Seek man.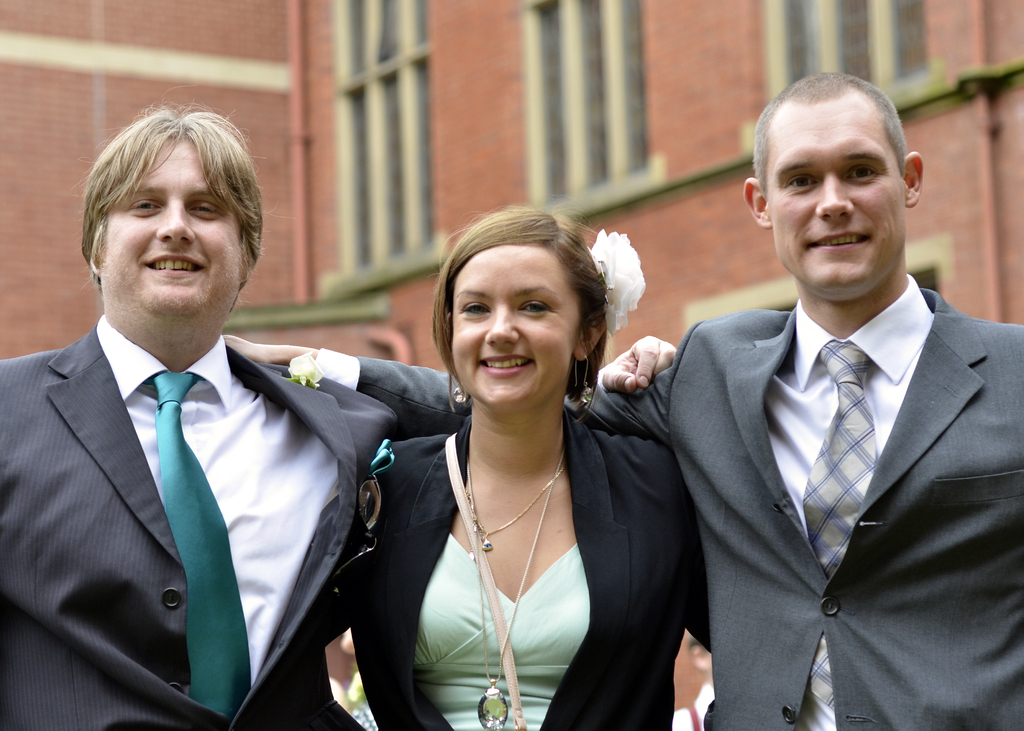
{"x1": 0, "y1": 104, "x2": 402, "y2": 730}.
